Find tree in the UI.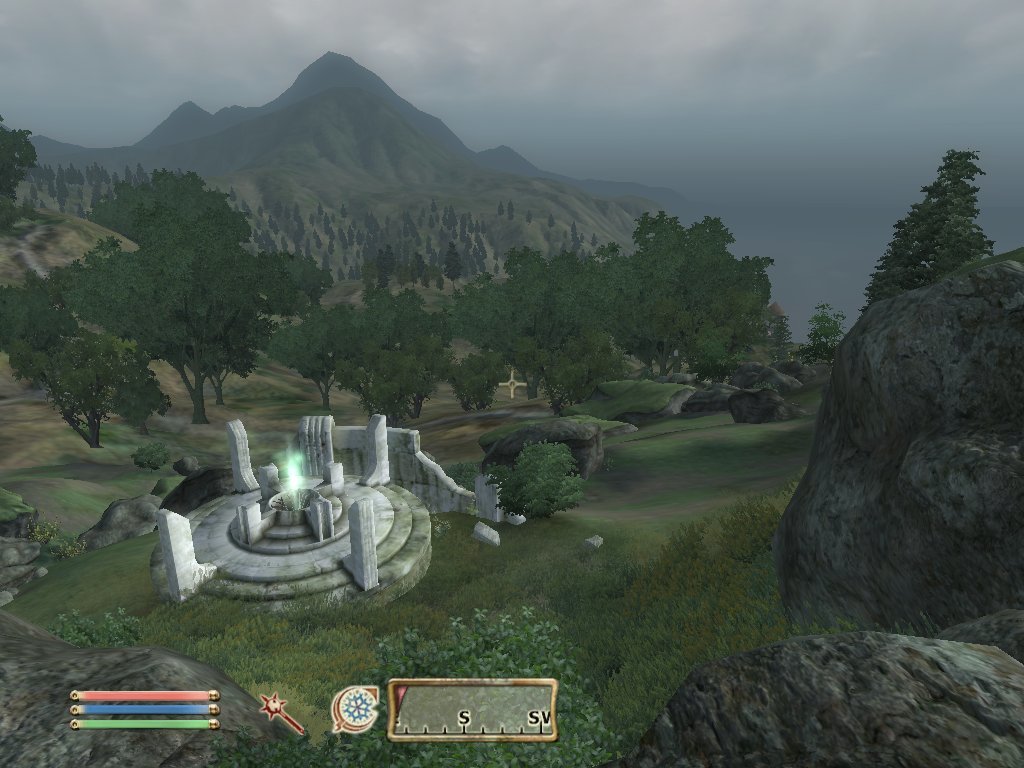
UI element at [858, 144, 1004, 309].
